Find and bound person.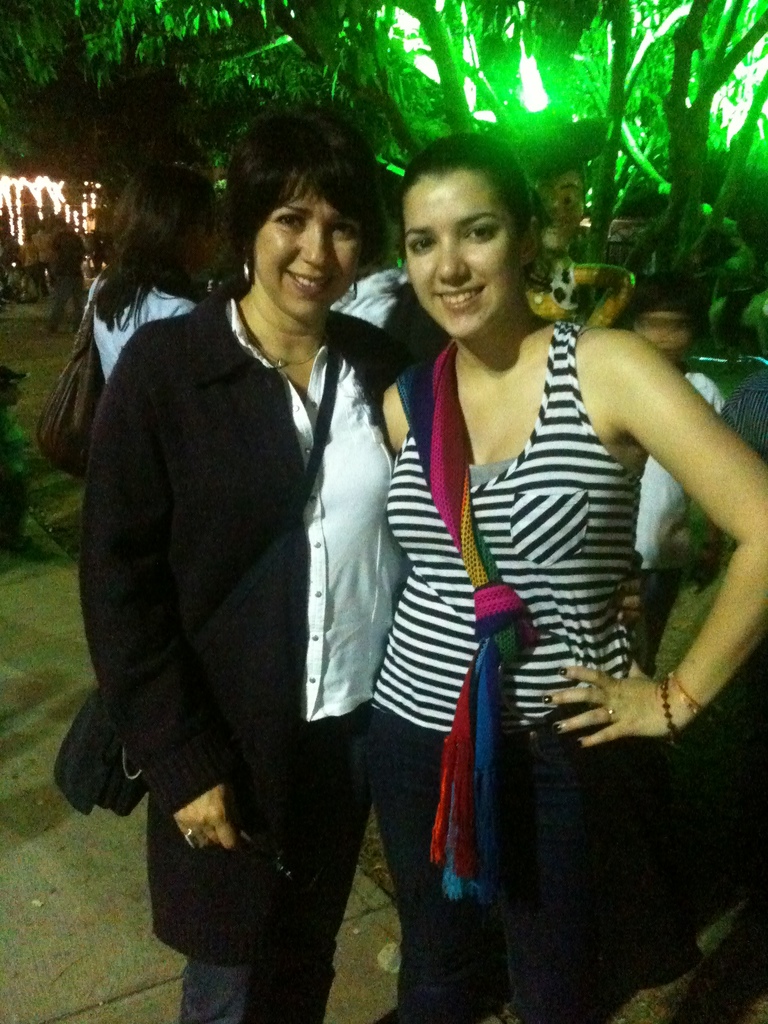
Bound: (x1=313, y1=186, x2=409, y2=356).
